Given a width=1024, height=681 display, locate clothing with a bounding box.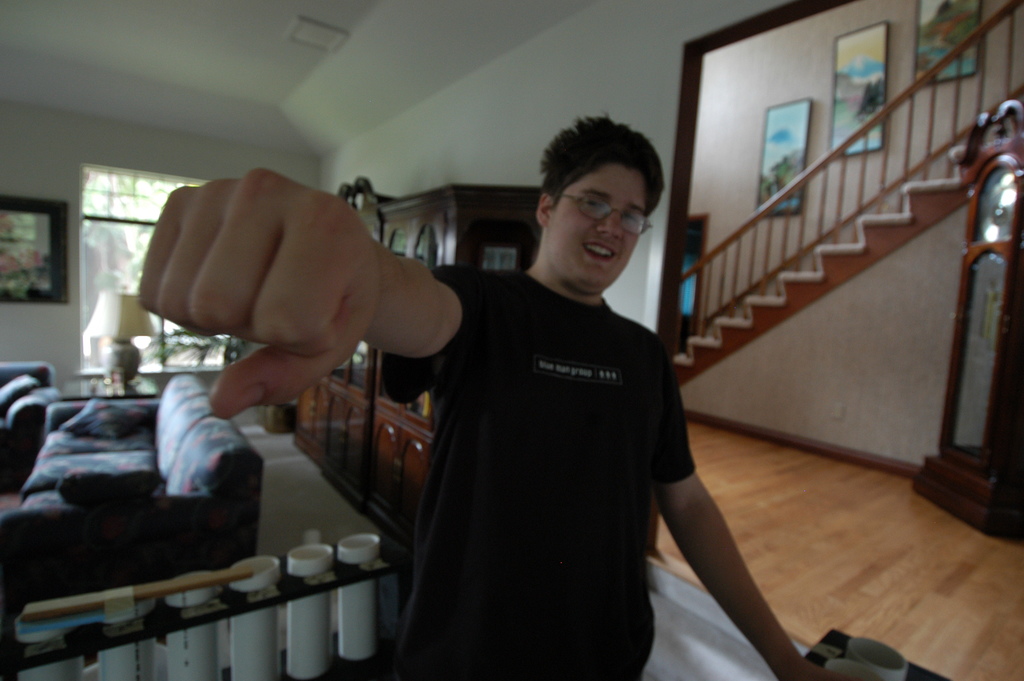
Located: x1=384 y1=215 x2=710 y2=670.
